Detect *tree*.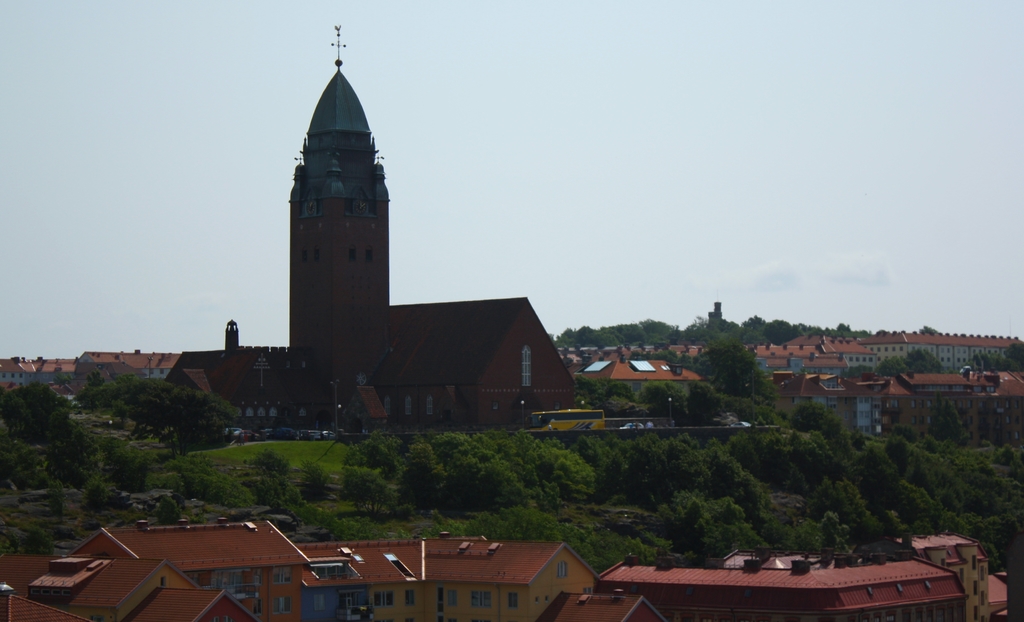
Detected at (x1=742, y1=315, x2=767, y2=331).
